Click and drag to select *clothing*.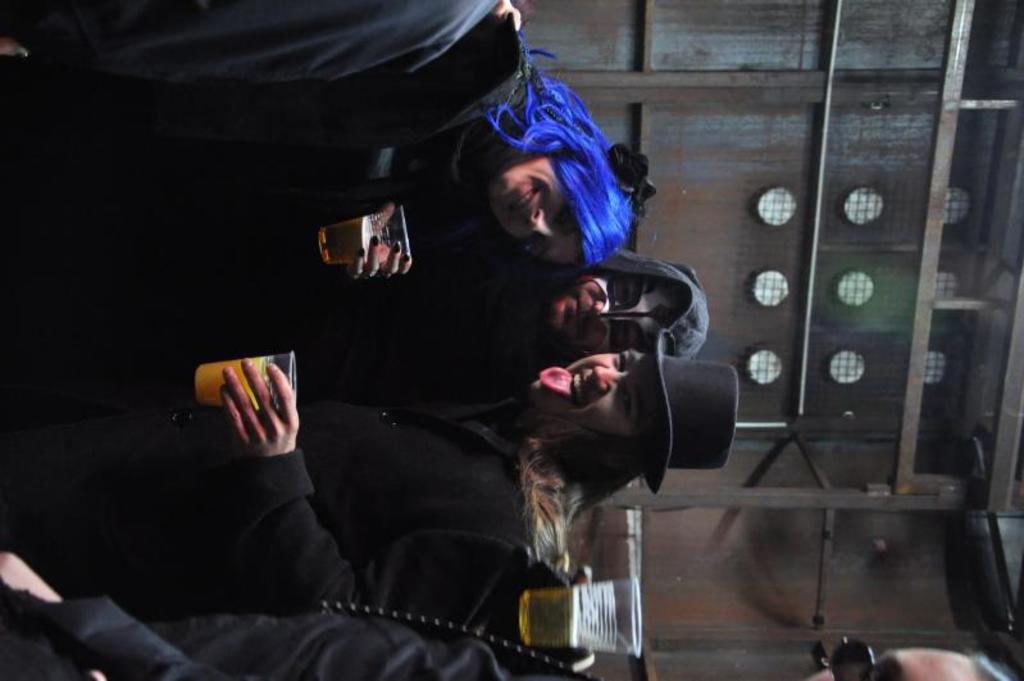
Selection: bbox=[0, 601, 528, 680].
